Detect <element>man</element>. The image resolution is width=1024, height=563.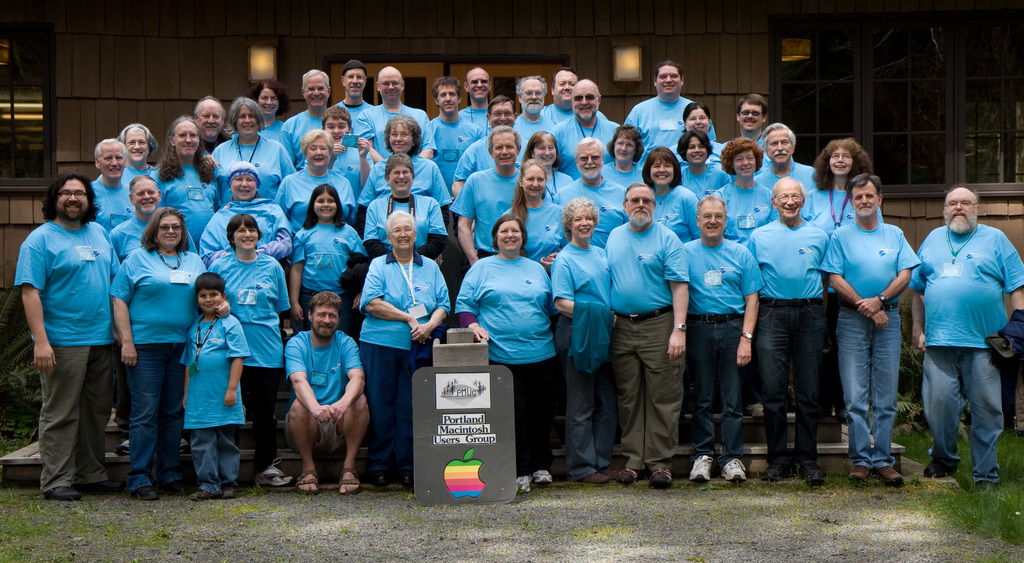
<region>543, 69, 607, 129</region>.
